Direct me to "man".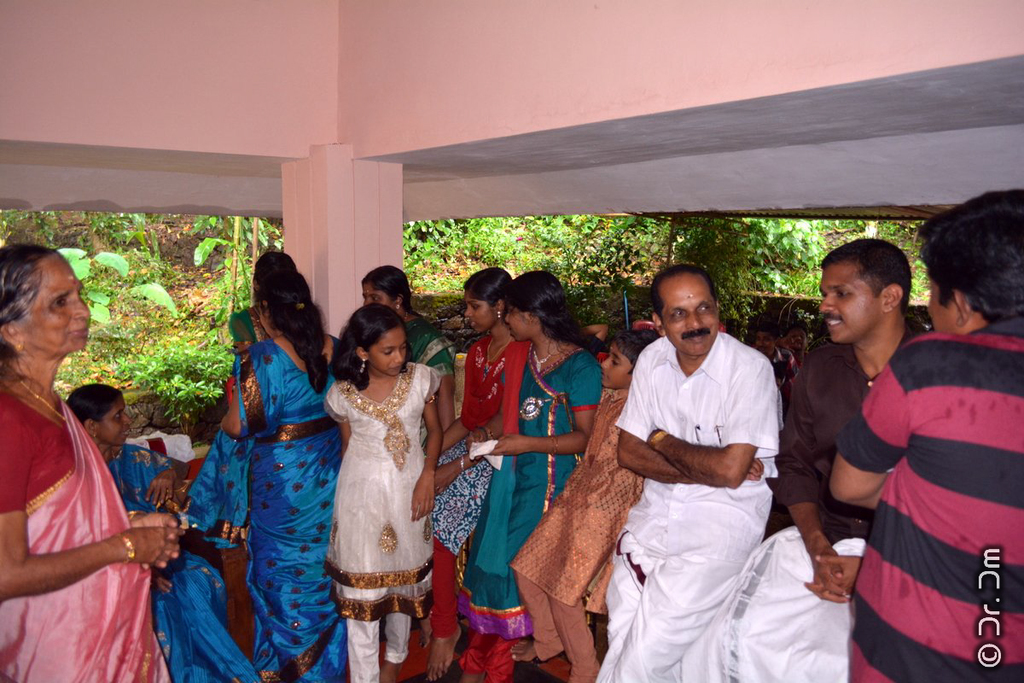
Direction: x1=729 y1=243 x2=937 y2=682.
